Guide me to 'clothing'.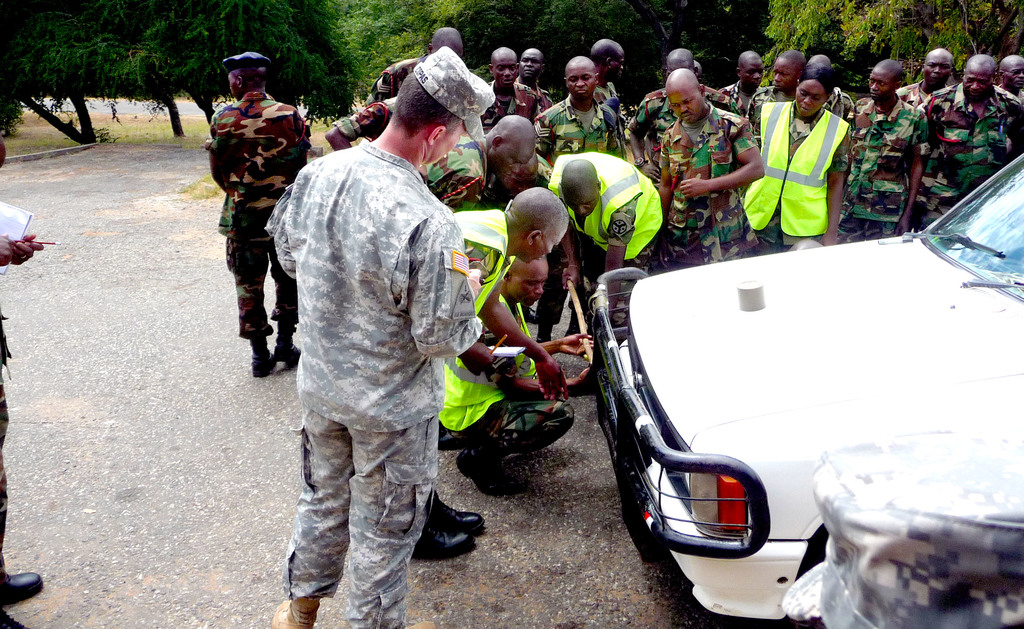
Guidance: Rect(739, 104, 847, 253).
